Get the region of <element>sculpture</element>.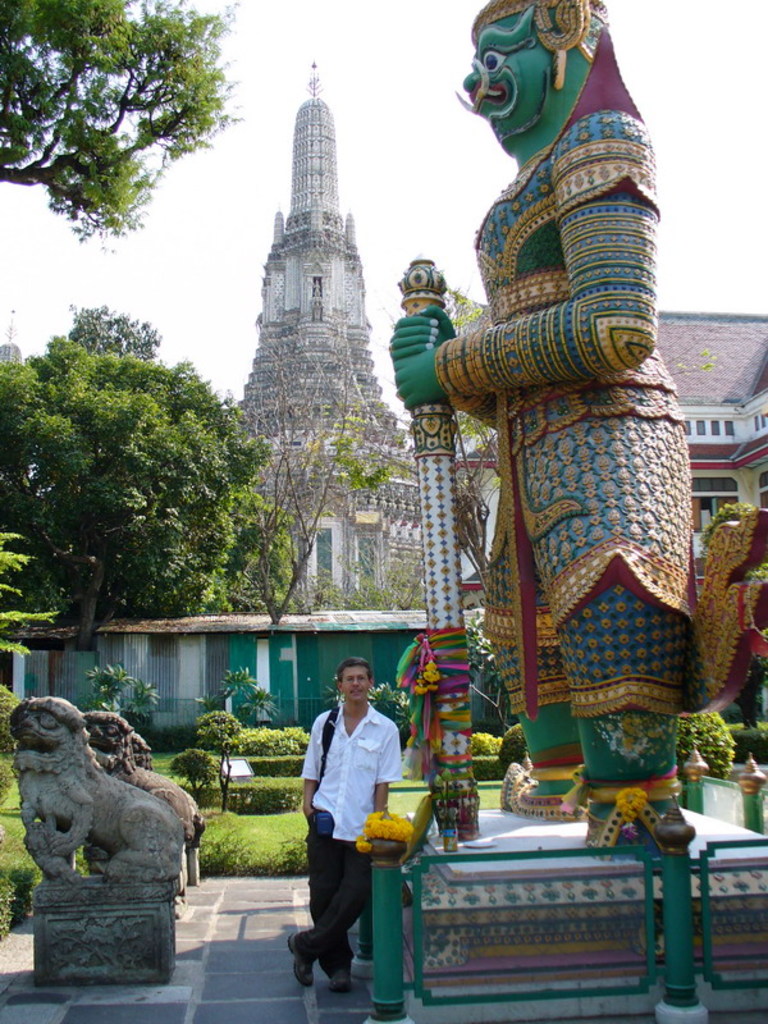
(72,710,207,881).
